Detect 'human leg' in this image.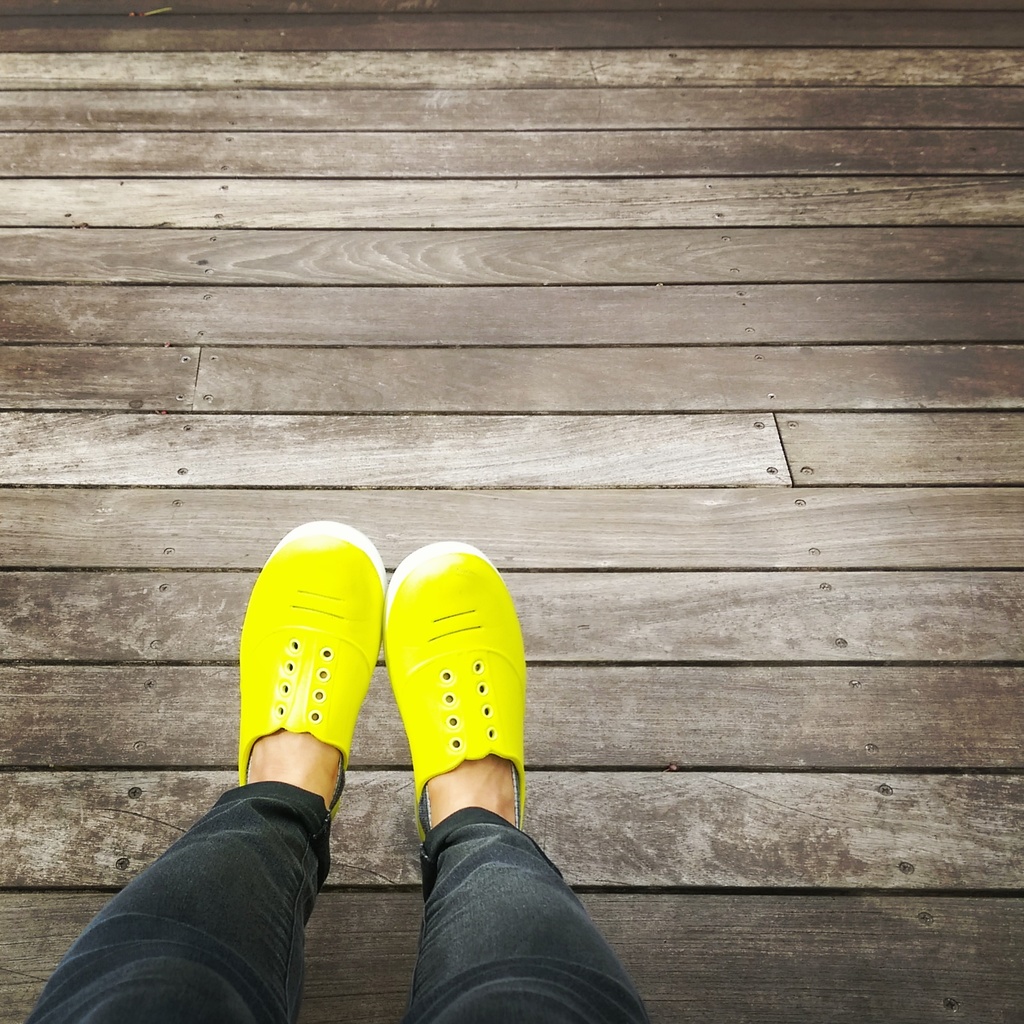
Detection: 382,532,636,1022.
